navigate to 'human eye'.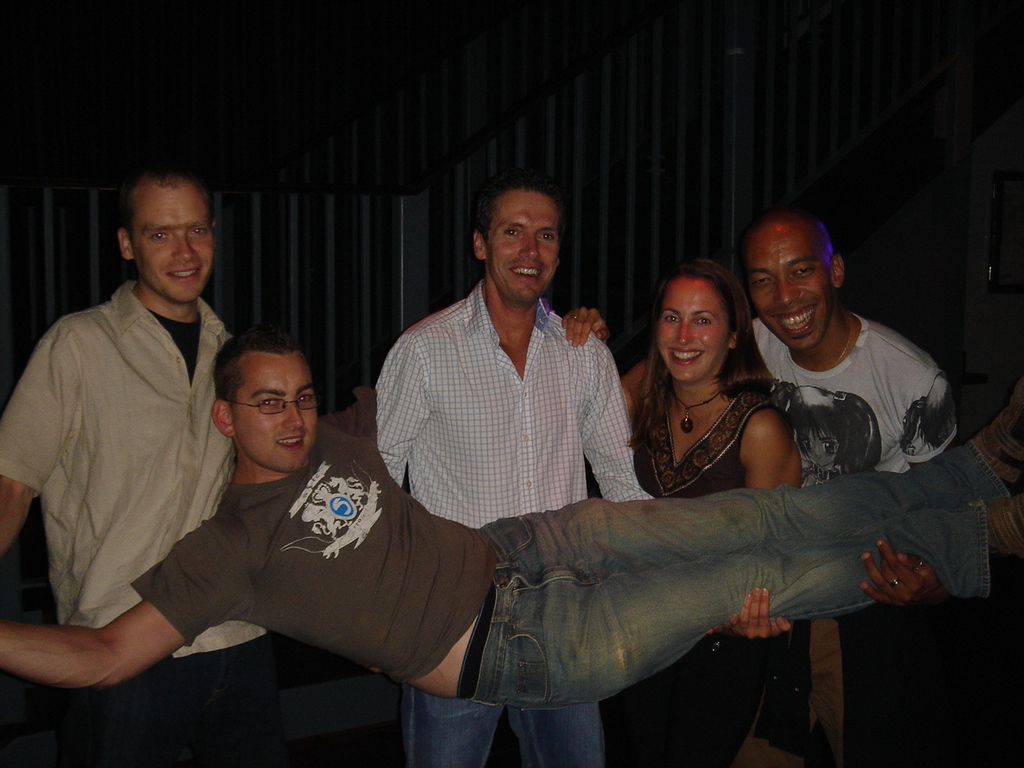
Navigation target: 664/310/682/326.
